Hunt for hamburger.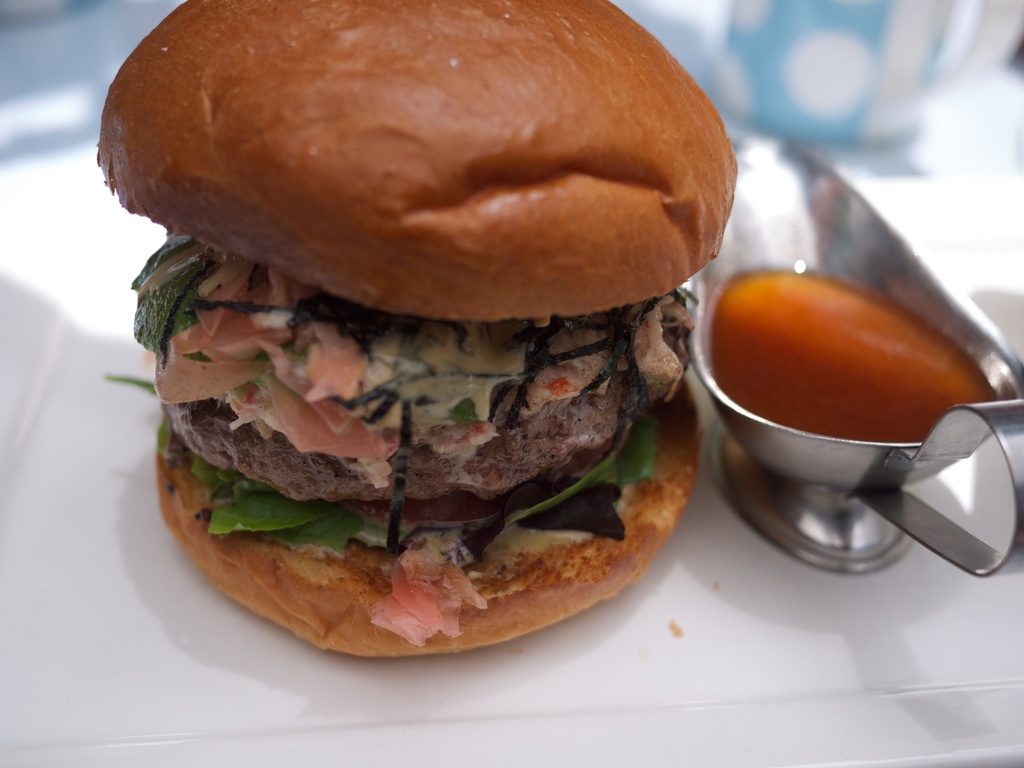
Hunted down at 95,0,737,662.
